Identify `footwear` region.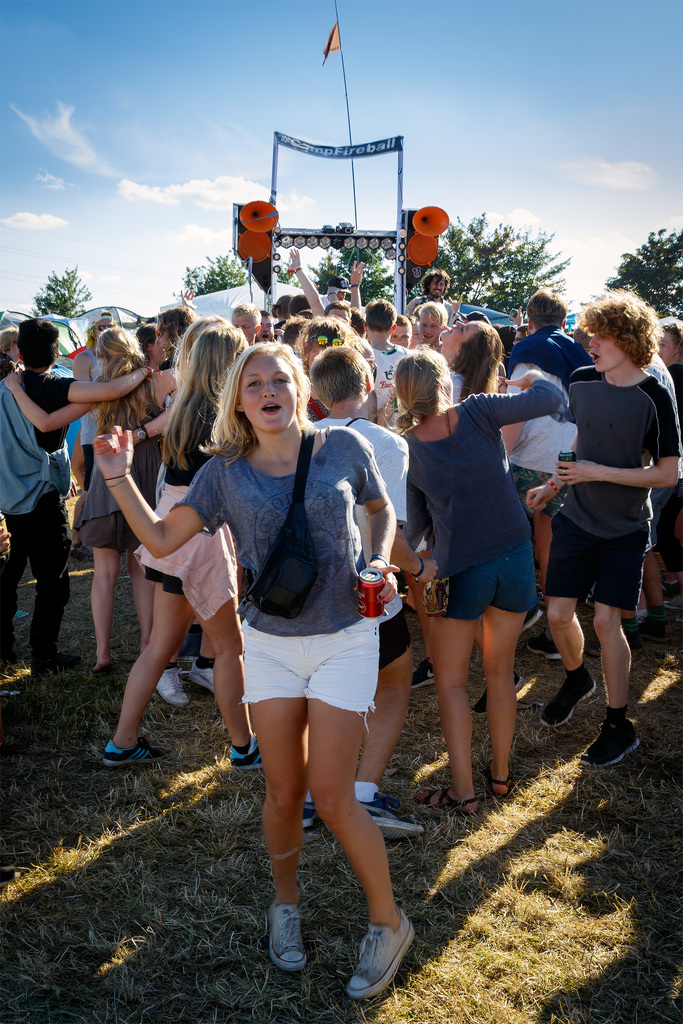
Region: <region>265, 900, 303, 972</region>.
